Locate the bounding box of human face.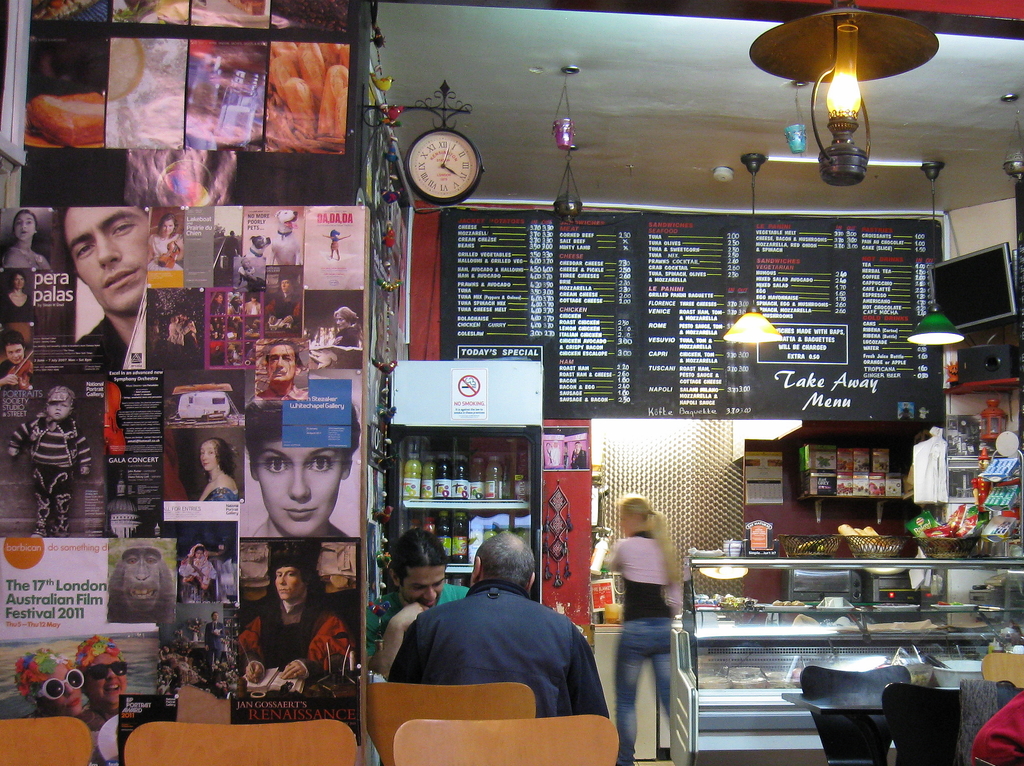
Bounding box: 266:341:292:384.
